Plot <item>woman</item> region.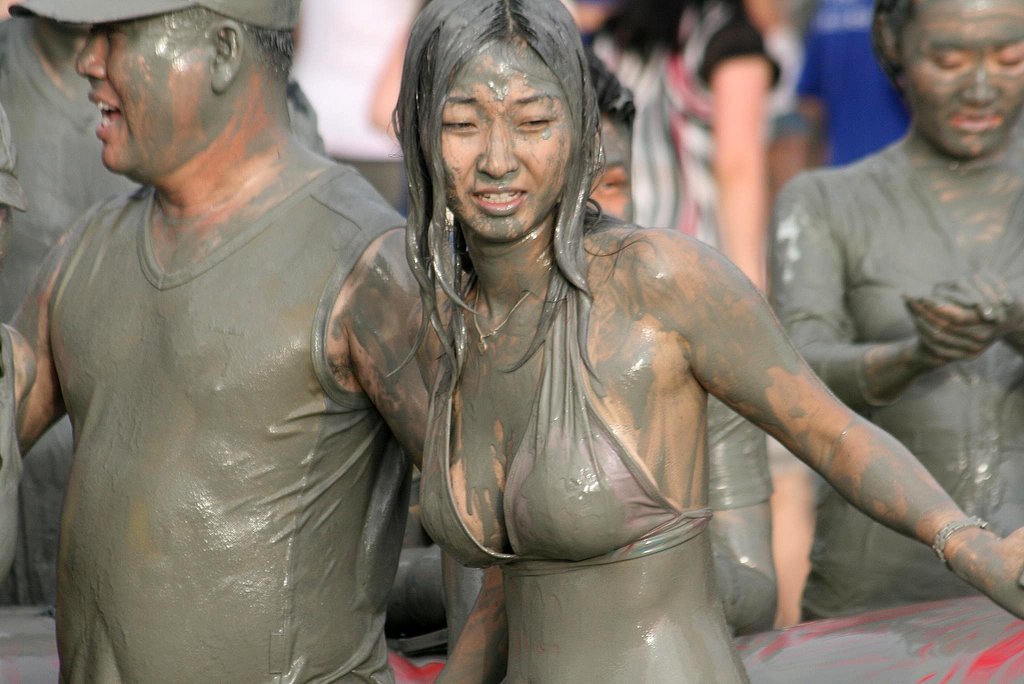
Plotted at Rect(766, 0, 1023, 631).
